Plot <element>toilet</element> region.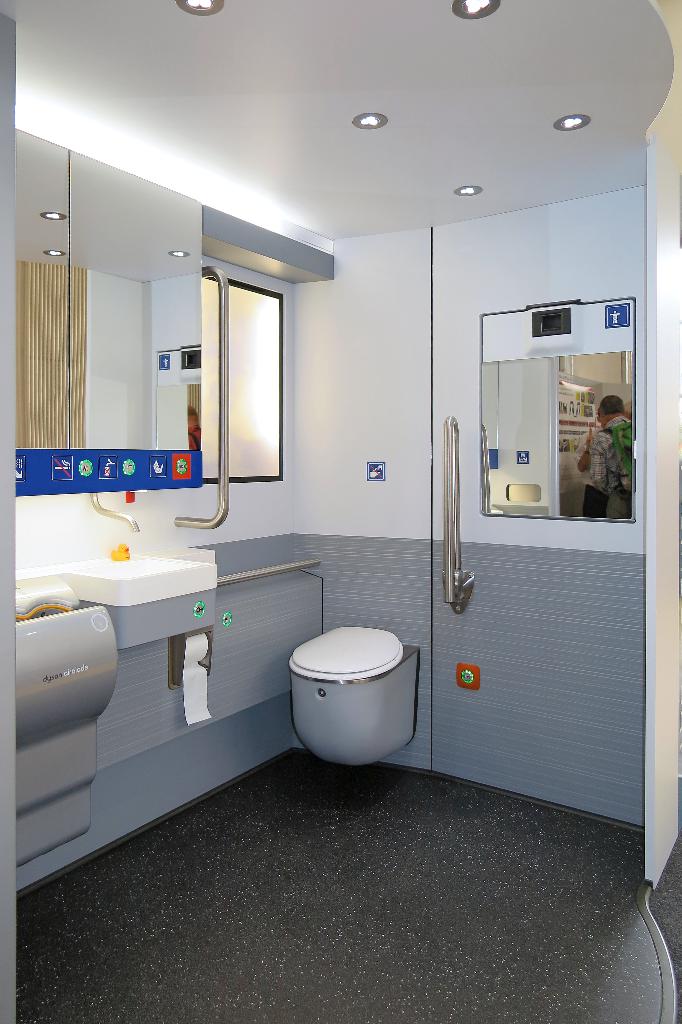
Plotted at box=[287, 624, 422, 767].
